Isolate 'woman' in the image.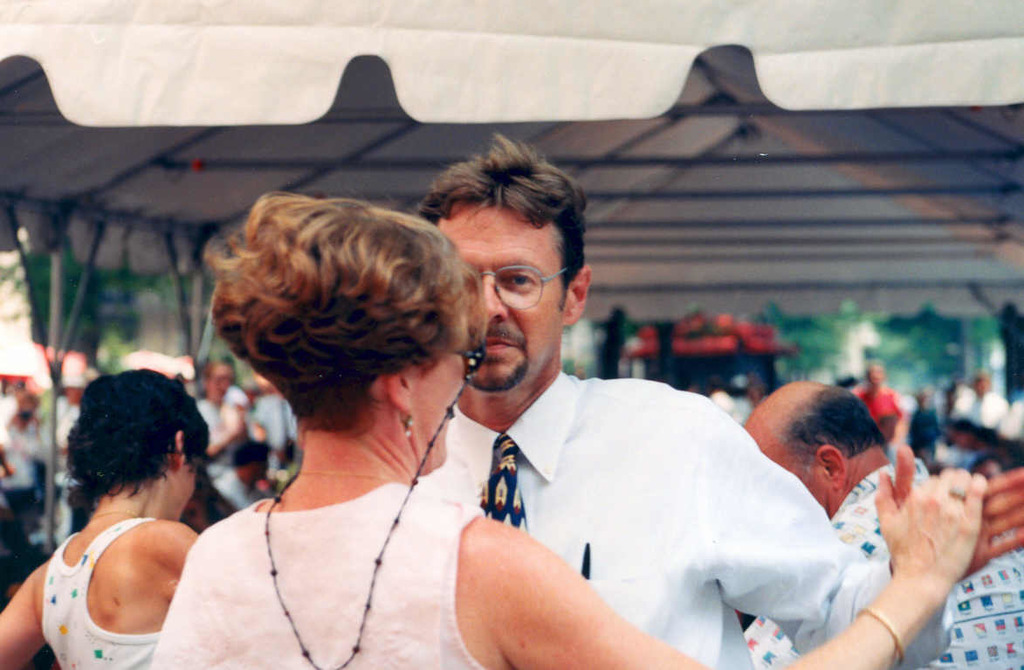
Isolated region: 17/367/240/667.
